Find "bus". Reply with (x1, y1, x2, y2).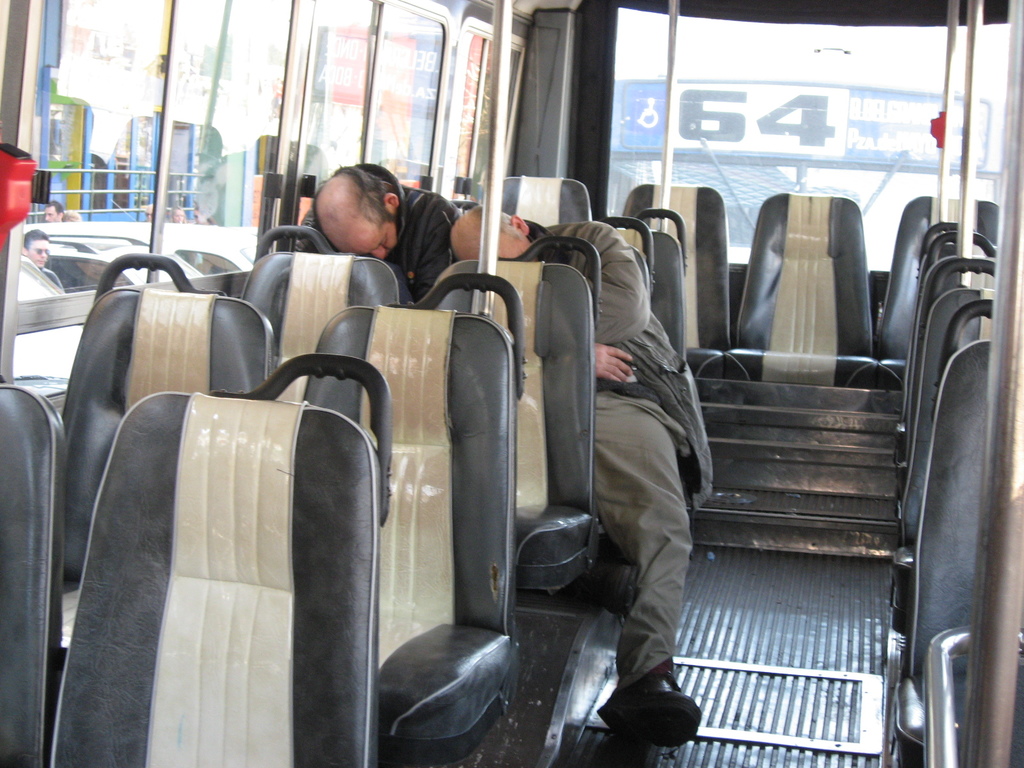
(45, 84, 275, 225).
